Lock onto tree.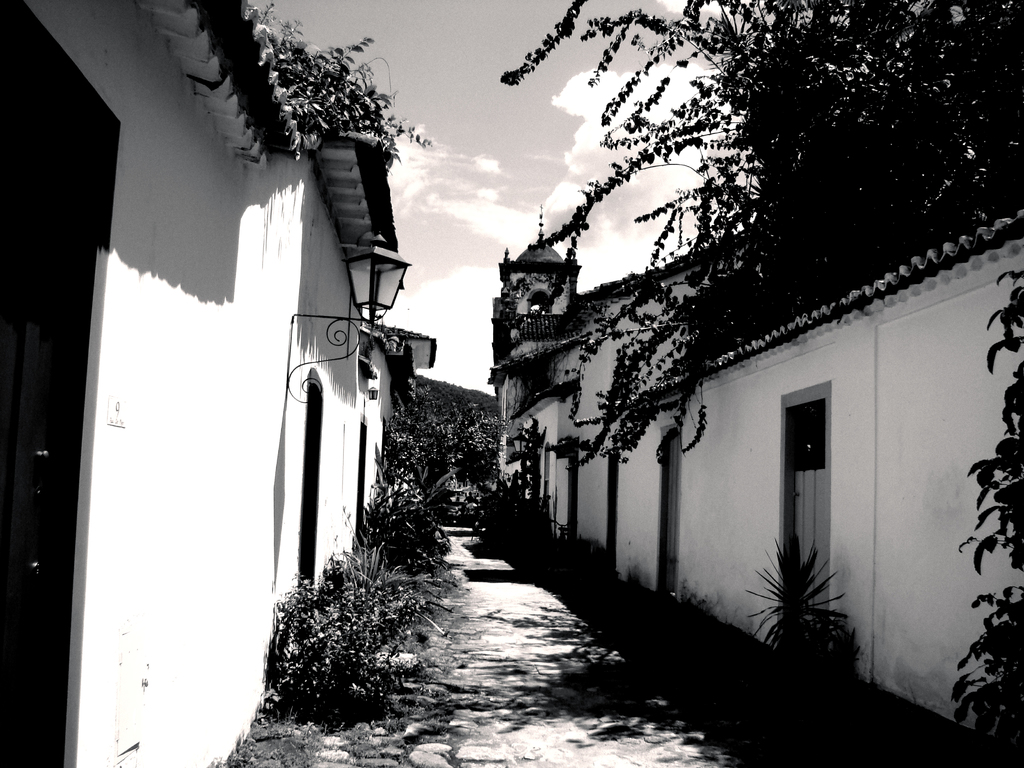
Locked: box=[475, 0, 1022, 487].
